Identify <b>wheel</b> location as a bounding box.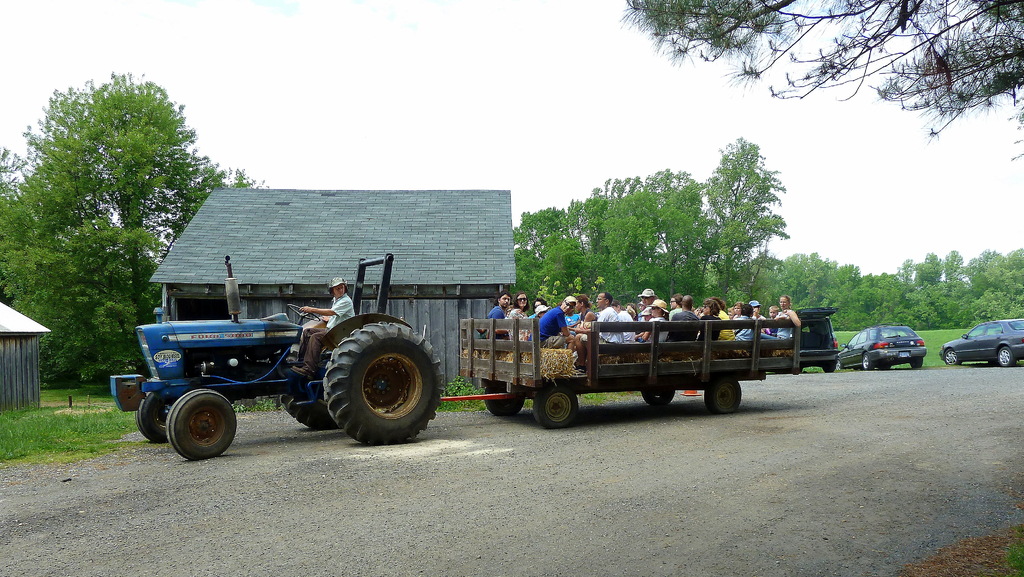
BBox(131, 397, 168, 440).
